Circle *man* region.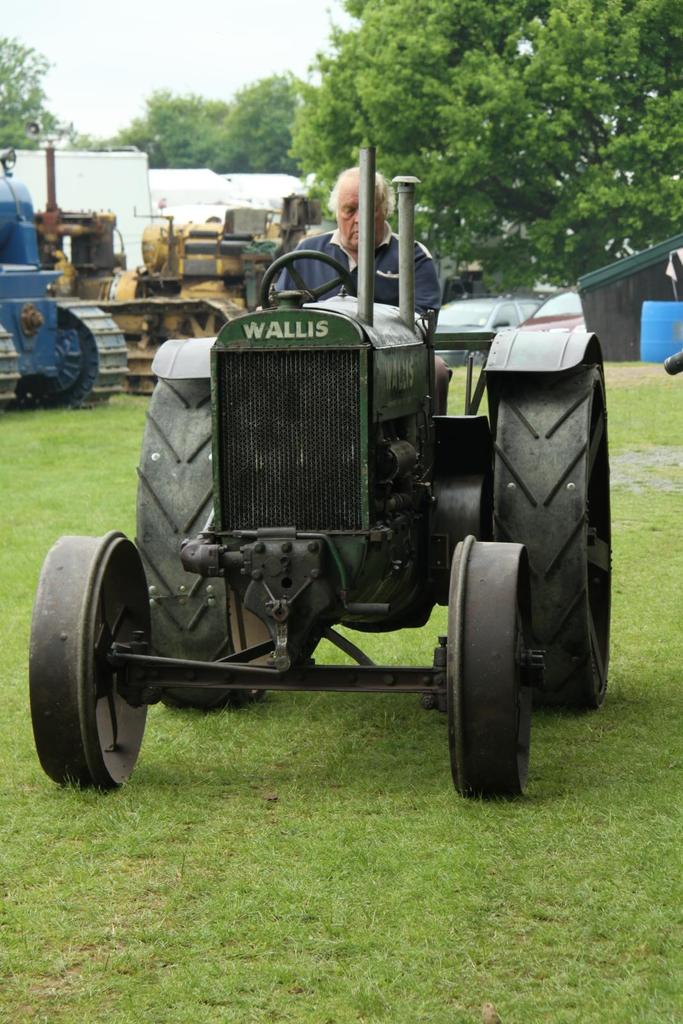
Region: left=275, top=157, right=449, bottom=317.
